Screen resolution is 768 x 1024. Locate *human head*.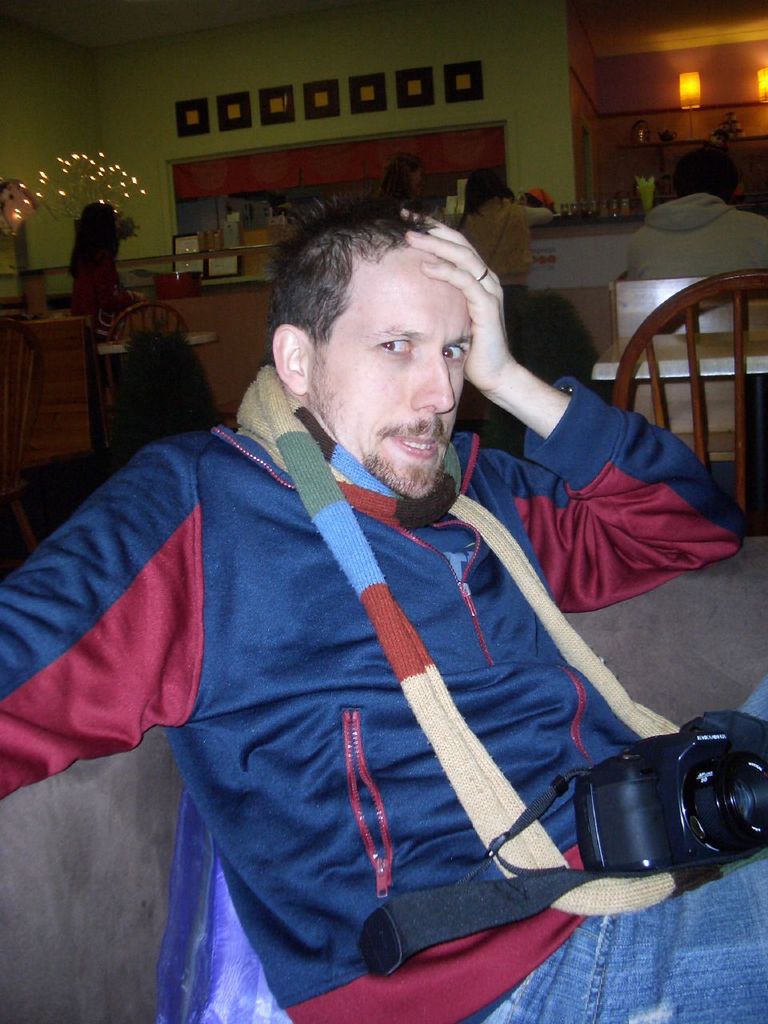
{"left": 269, "top": 182, "right": 518, "bottom": 463}.
